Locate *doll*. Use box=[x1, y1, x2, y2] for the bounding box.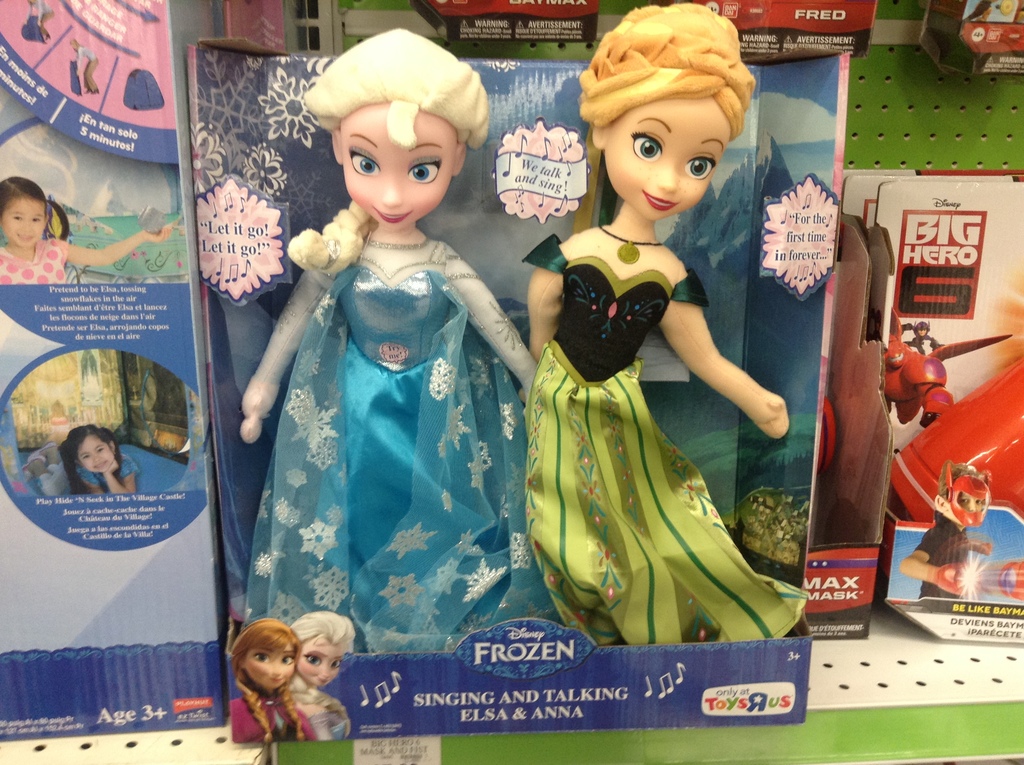
box=[285, 608, 360, 744].
